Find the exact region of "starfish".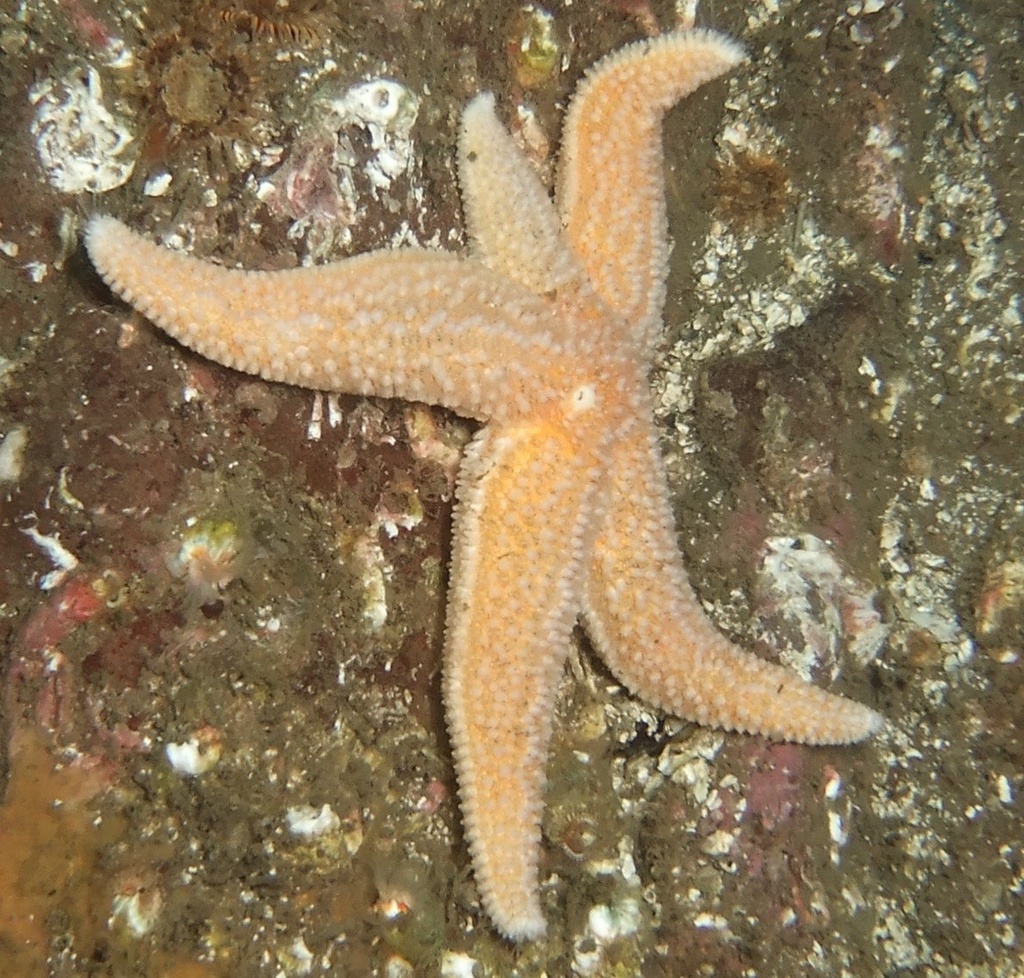
Exact region: <bbox>78, 30, 881, 939</bbox>.
